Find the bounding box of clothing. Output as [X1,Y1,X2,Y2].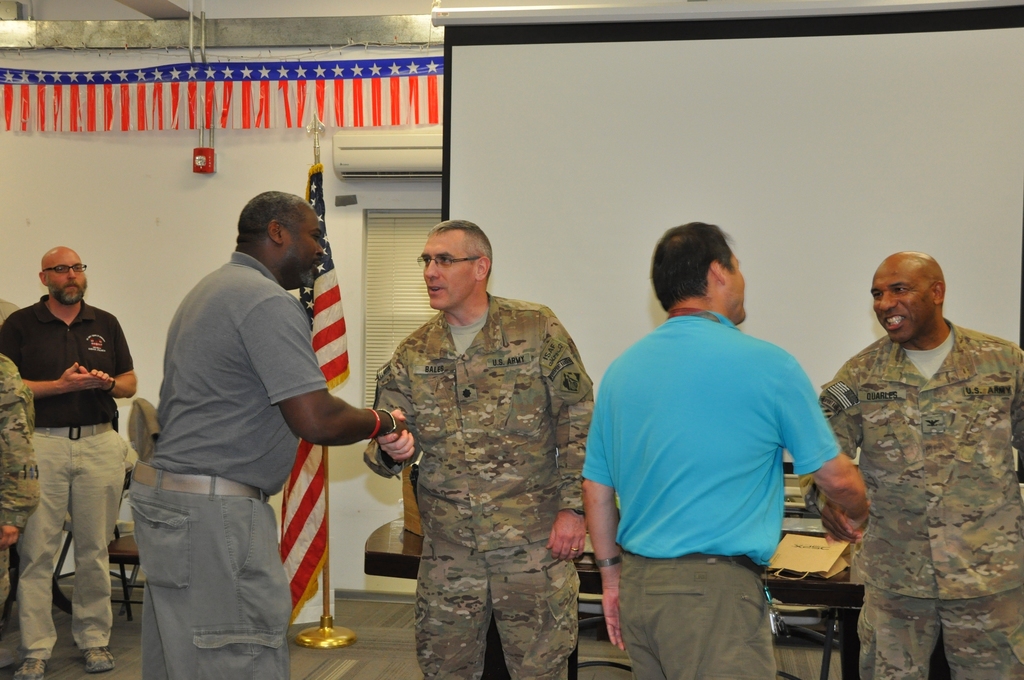
[0,294,134,430].
